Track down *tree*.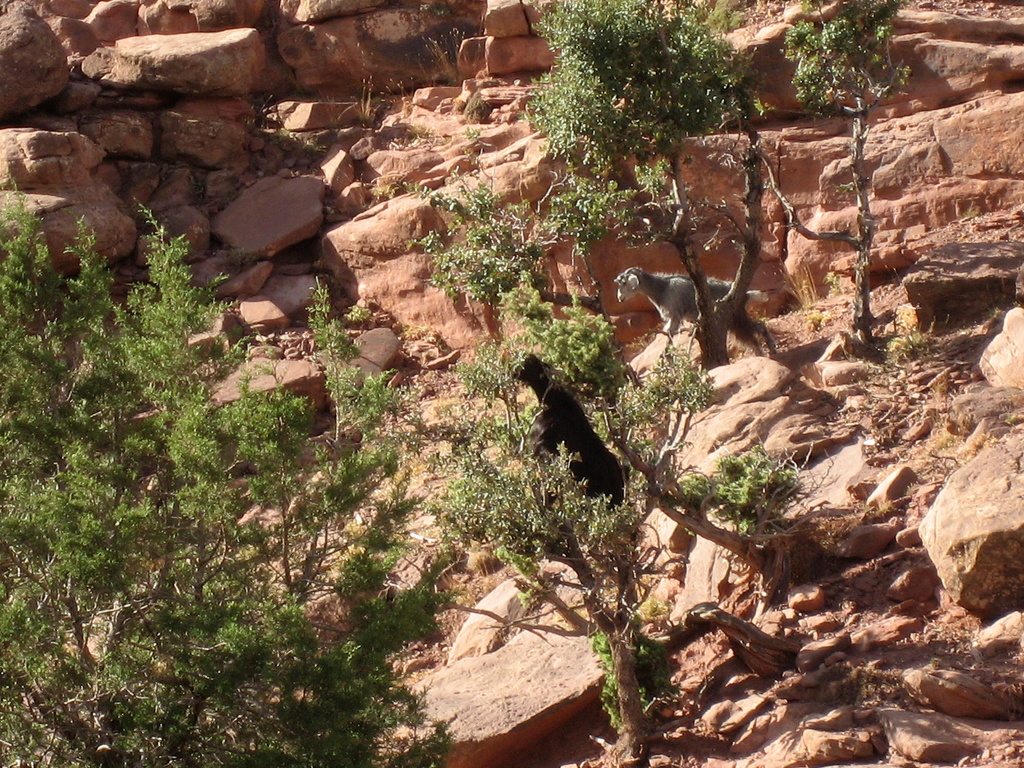
Tracked to bbox=[0, 166, 448, 767].
